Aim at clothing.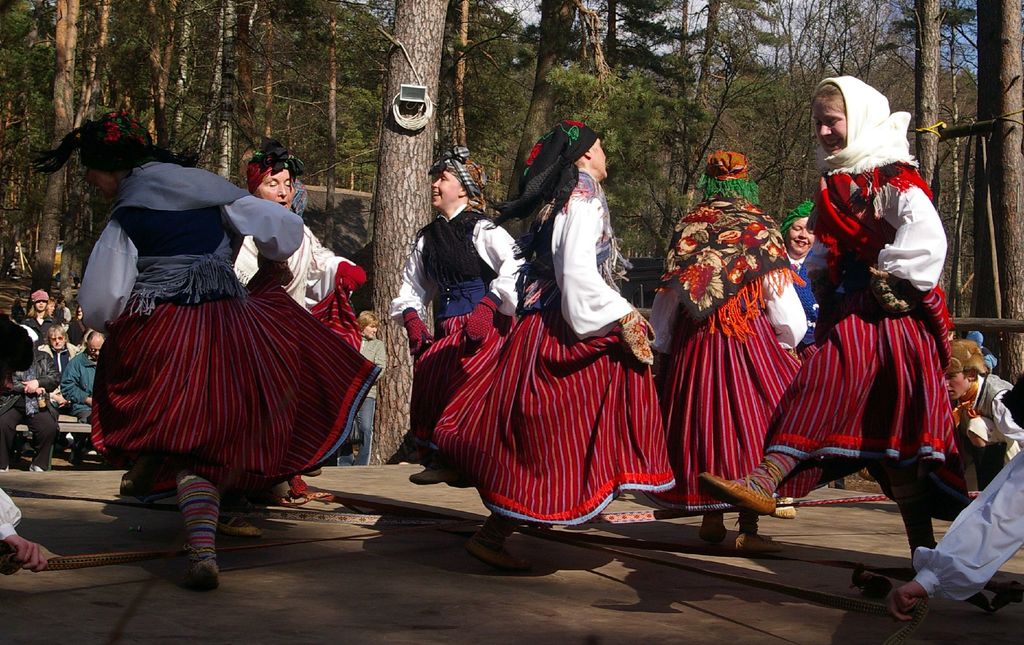
Aimed at crop(87, 158, 383, 507).
